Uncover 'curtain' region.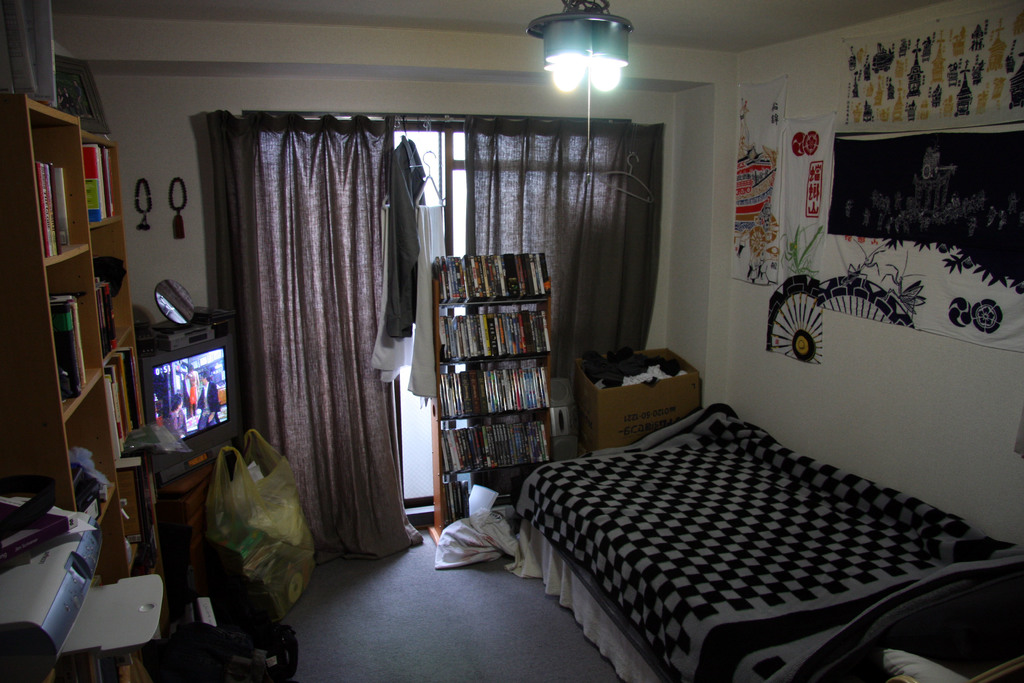
Uncovered: (463, 120, 662, 377).
